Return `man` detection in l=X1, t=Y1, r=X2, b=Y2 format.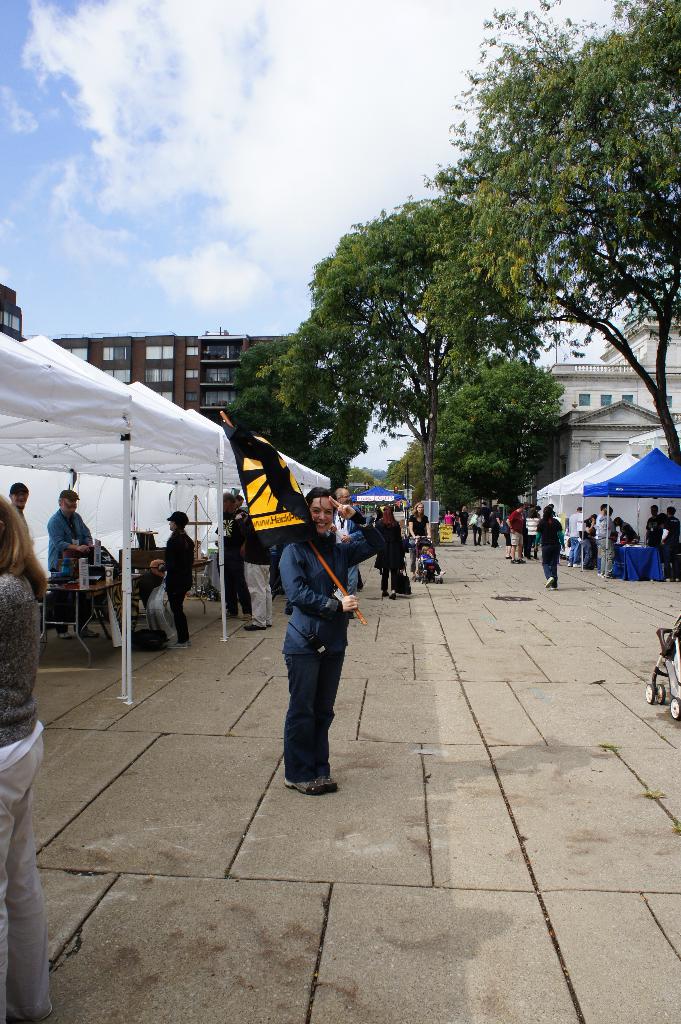
l=240, t=516, r=273, b=630.
